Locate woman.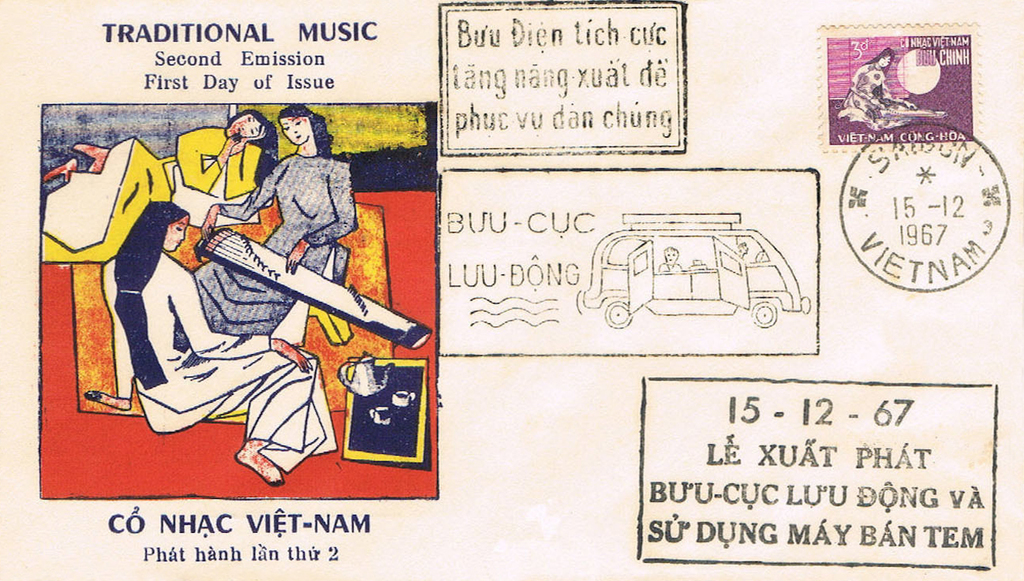
Bounding box: {"x1": 89, "y1": 201, "x2": 340, "y2": 483}.
